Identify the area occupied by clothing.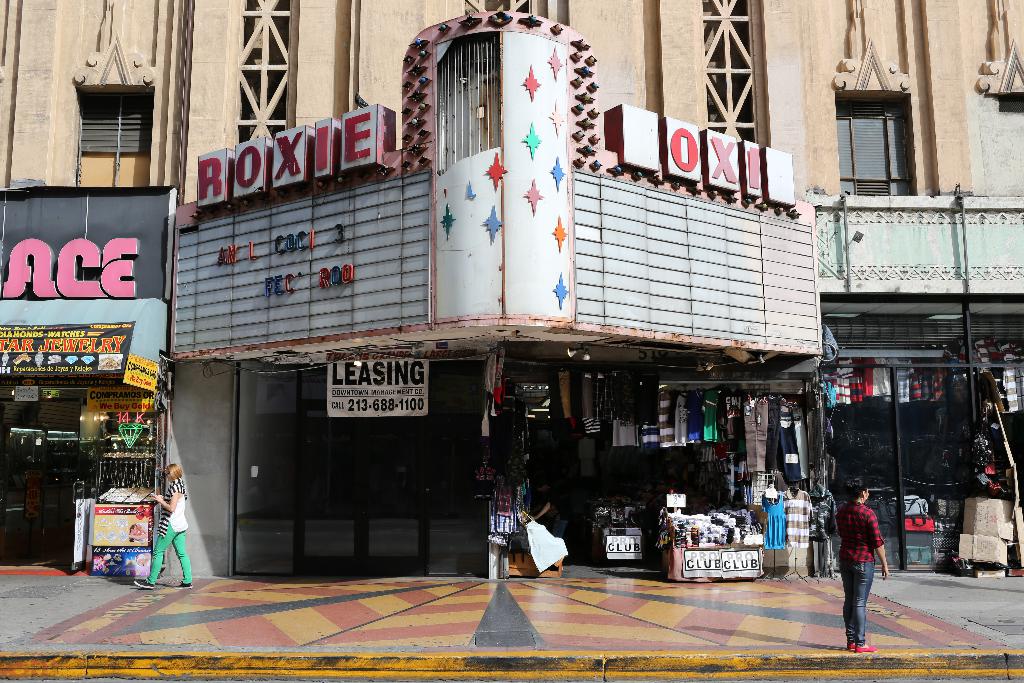
Area: 835 487 899 639.
